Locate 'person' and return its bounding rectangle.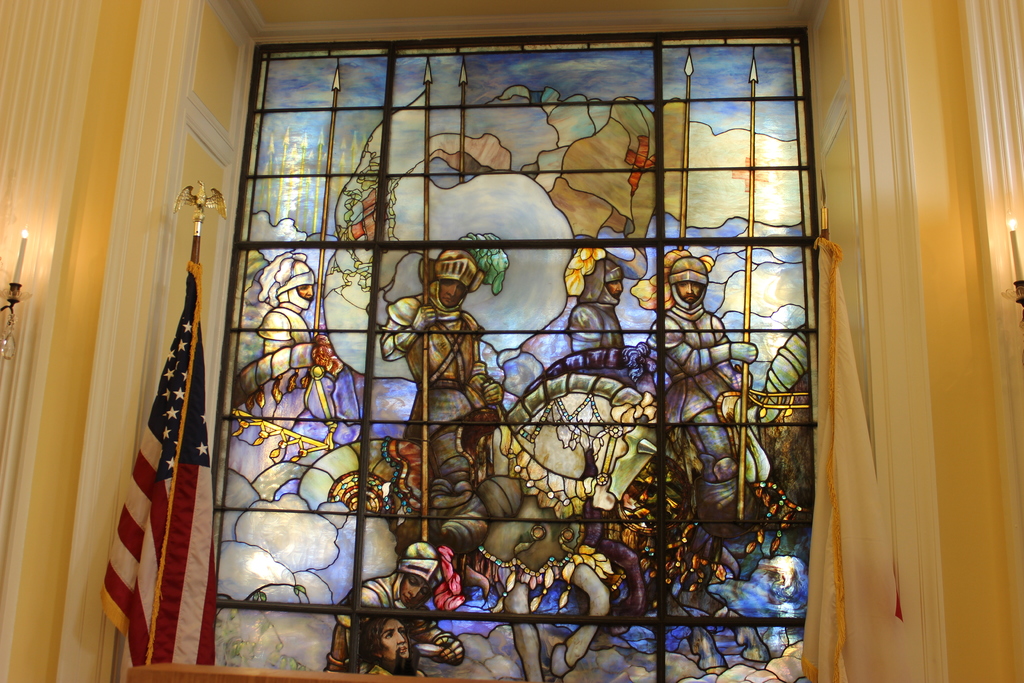
[643, 279, 757, 536].
